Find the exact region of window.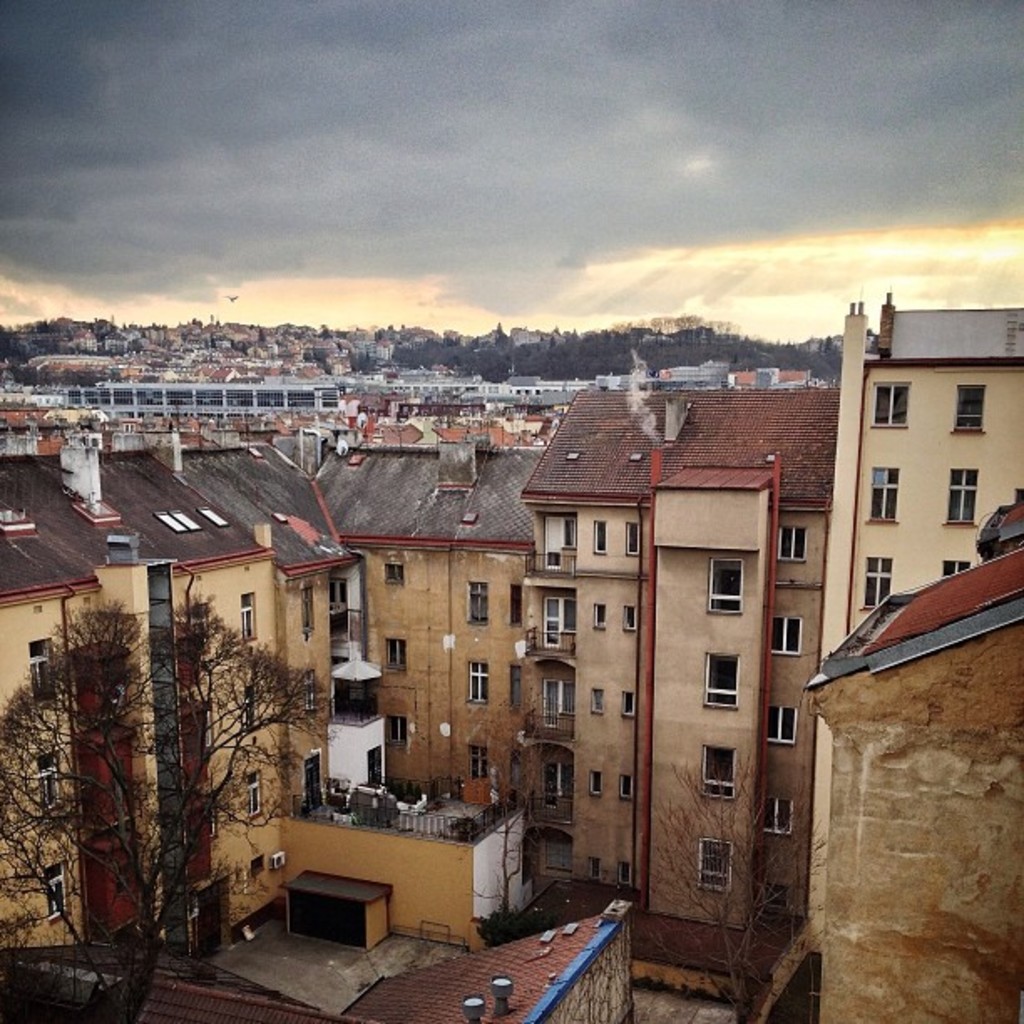
Exact region: bbox=(463, 661, 494, 714).
